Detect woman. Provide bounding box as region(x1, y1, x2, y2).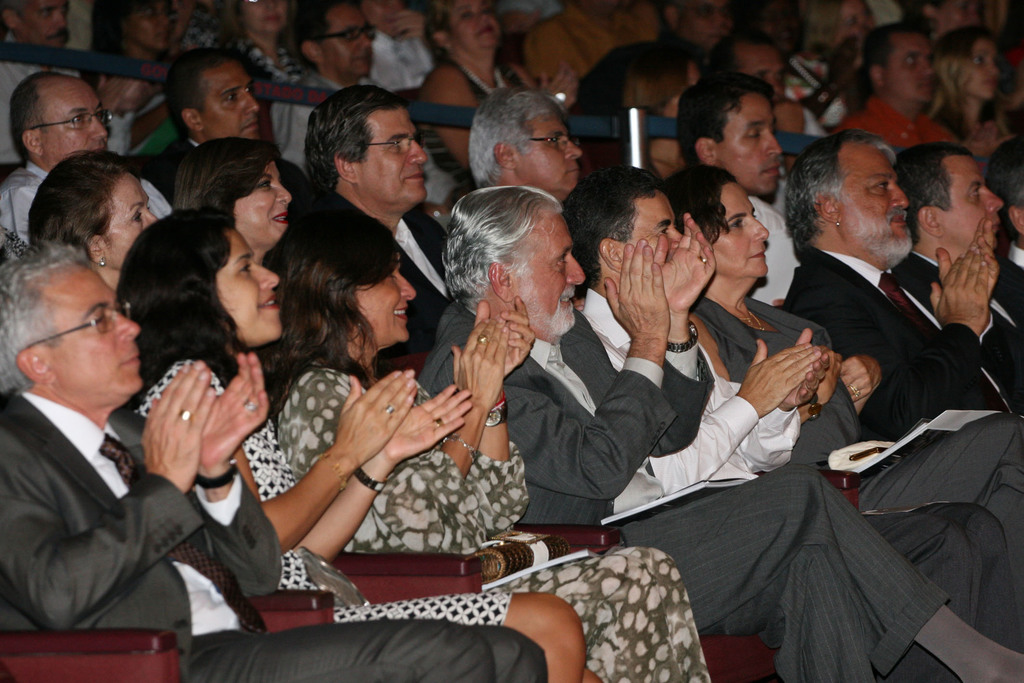
region(114, 207, 590, 682).
